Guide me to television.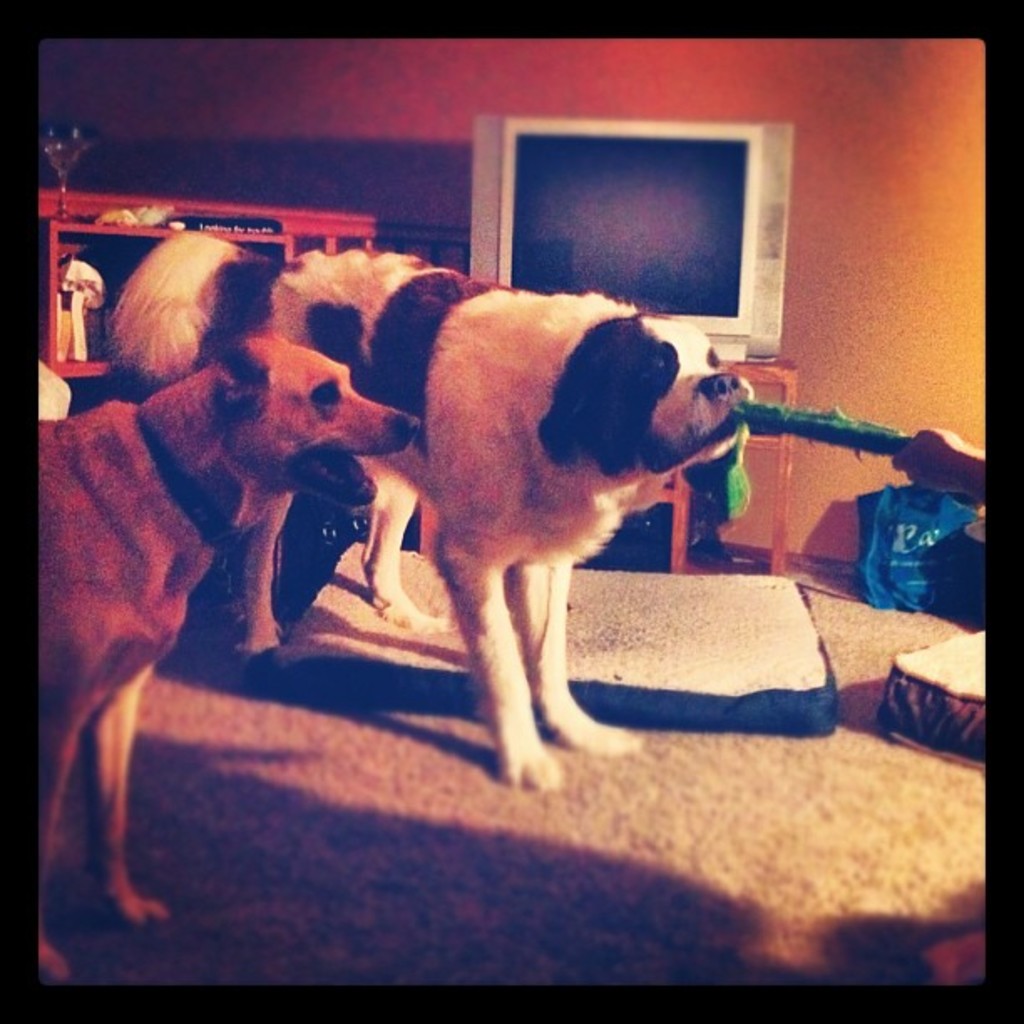
Guidance: pyautogui.locateOnScreen(468, 92, 806, 373).
